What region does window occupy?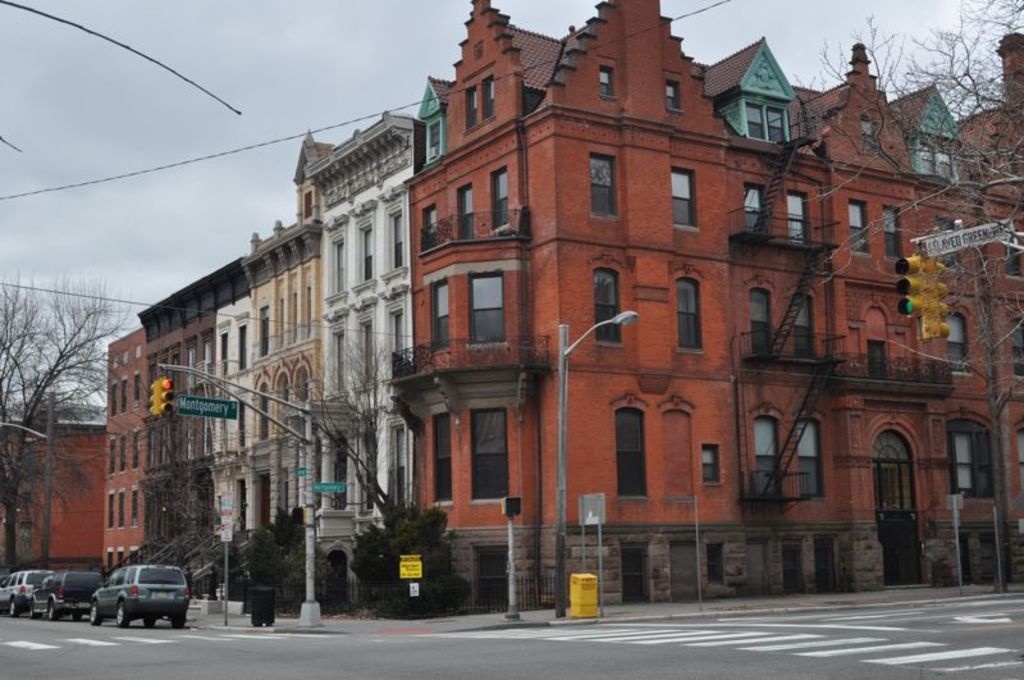
select_region(745, 183, 763, 232).
